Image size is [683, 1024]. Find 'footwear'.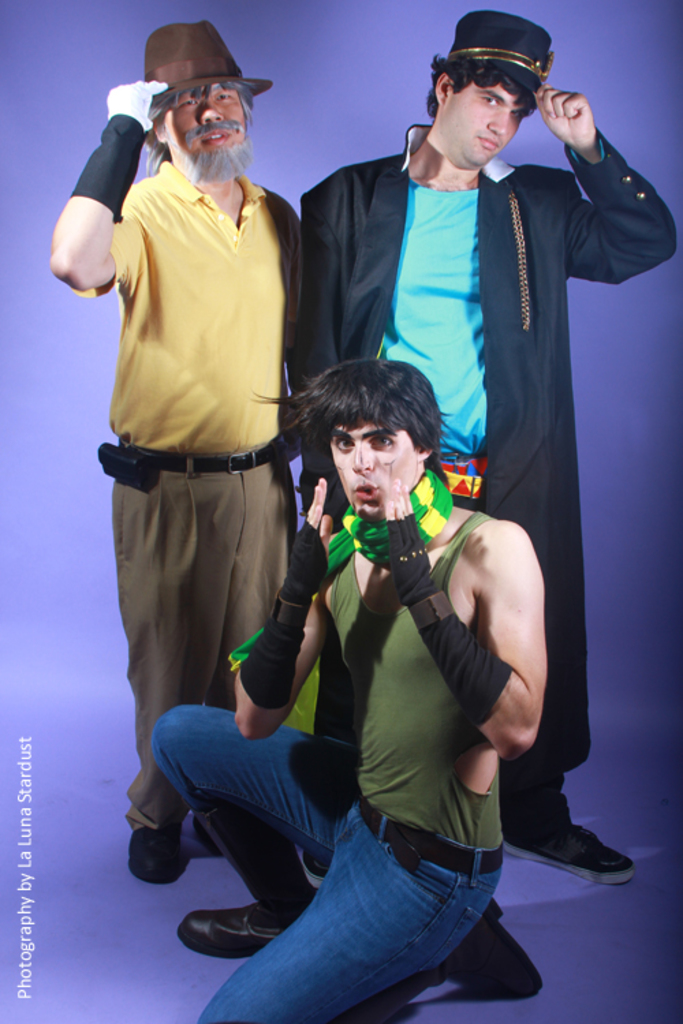
x1=180, y1=806, x2=325, y2=963.
